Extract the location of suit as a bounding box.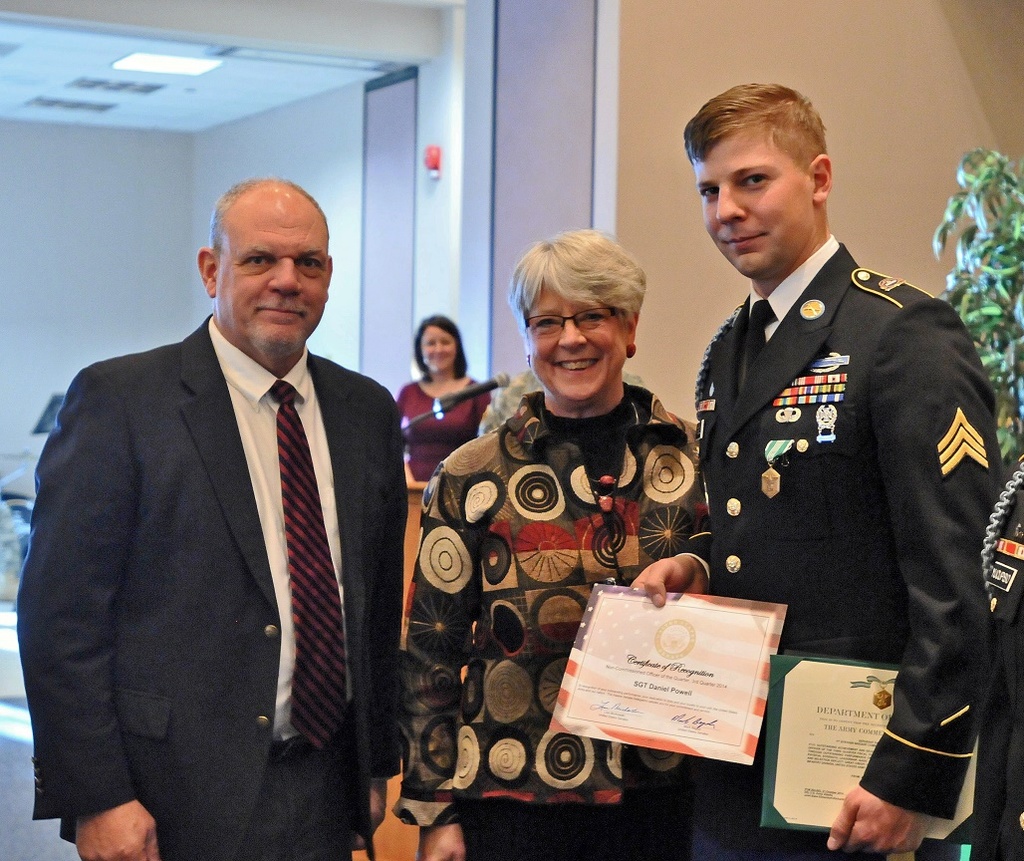
(left=17, top=316, right=410, bottom=860).
